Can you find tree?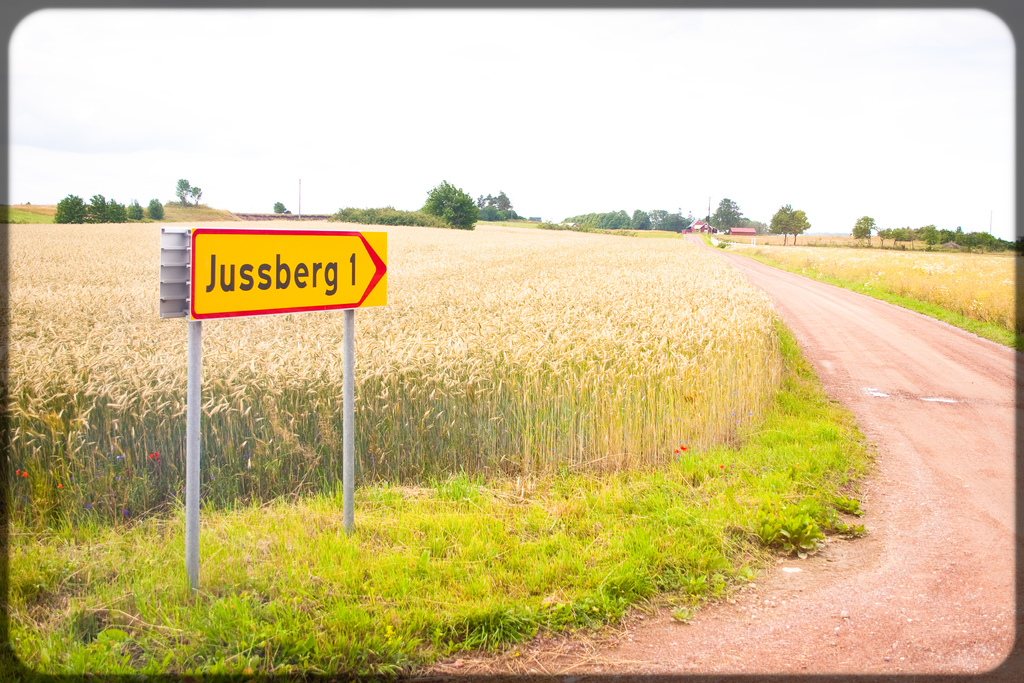
Yes, bounding box: 560:210:599:229.
